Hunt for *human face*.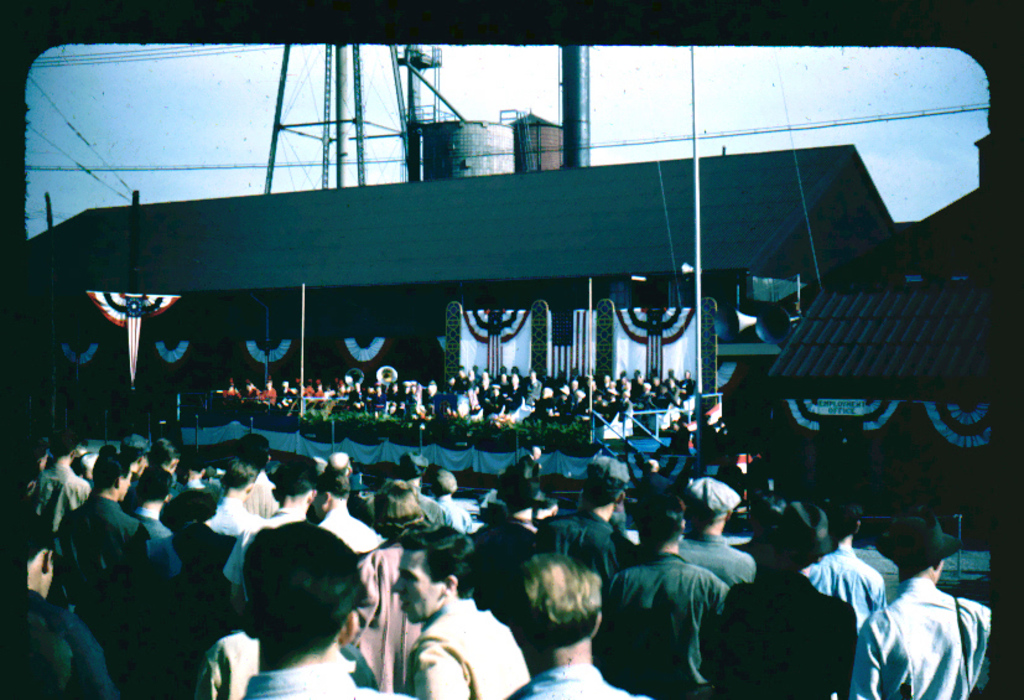
Hunted down at detection(389, 554, 442, 622).
